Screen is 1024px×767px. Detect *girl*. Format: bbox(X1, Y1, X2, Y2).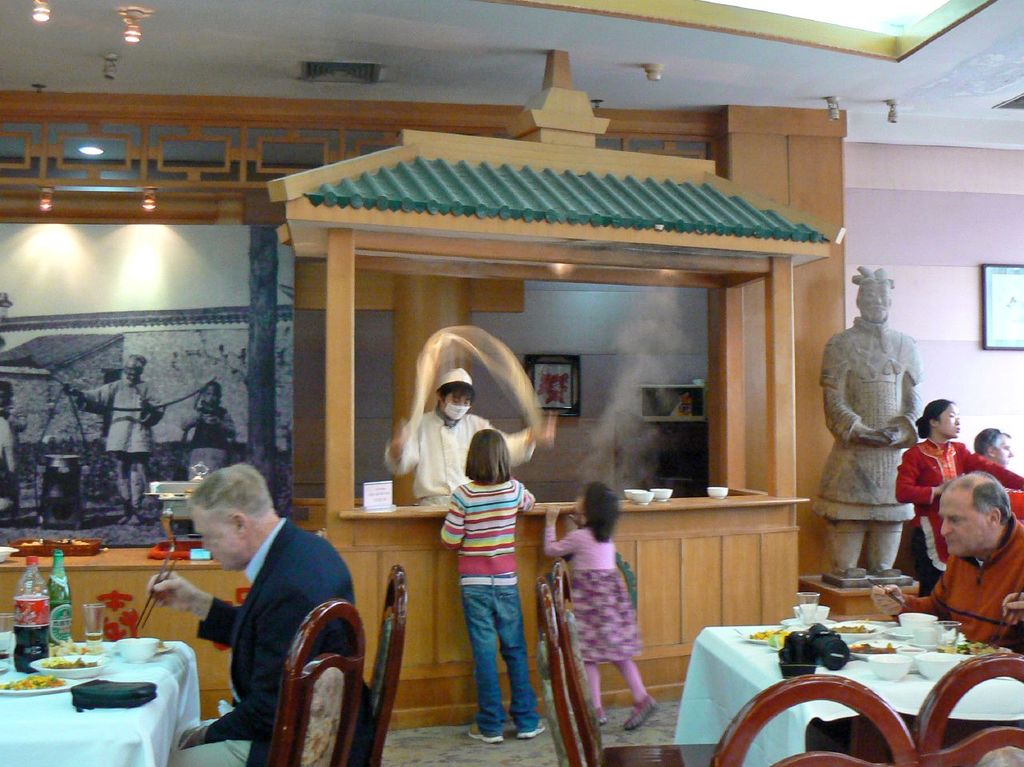
bbox(901, 394, 1023, 598).
